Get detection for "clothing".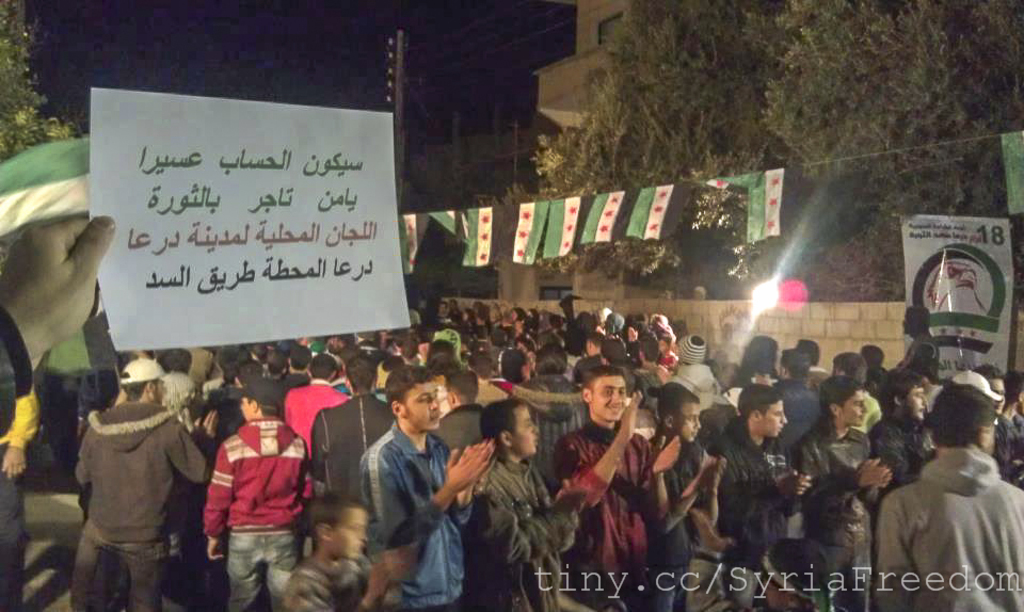
Detection: {"left": 641, "top": 420, "right": 707, "bottom": 611}.
